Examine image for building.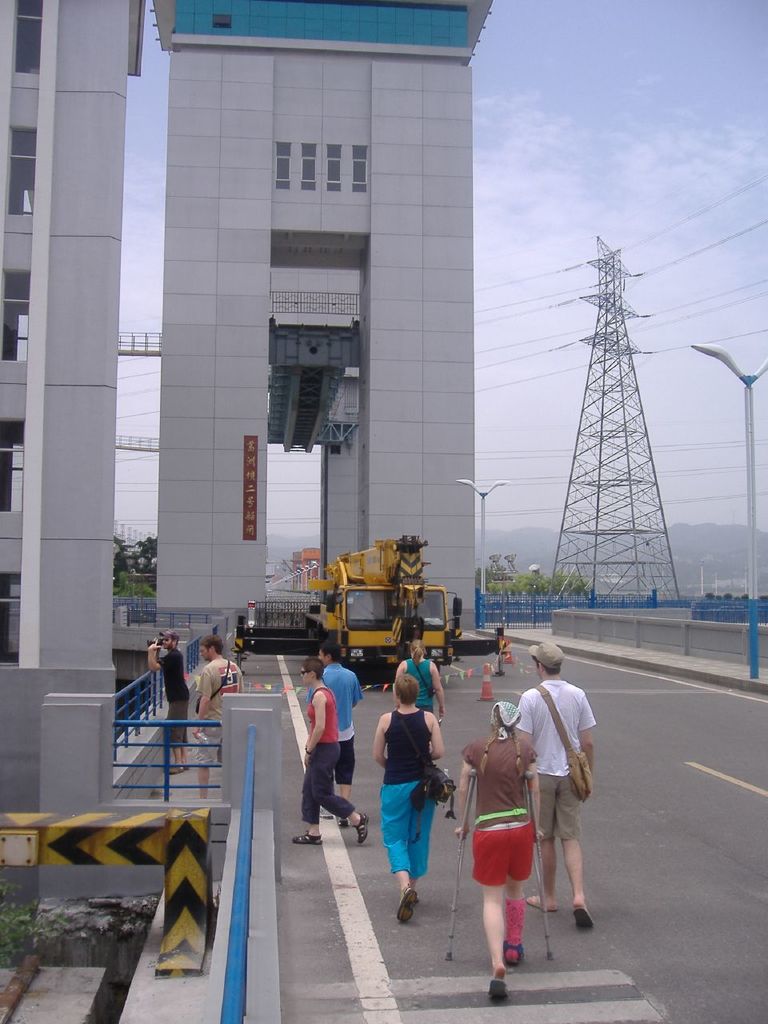
Examination result: [left=154, top=0, right=496, bottom=646].
